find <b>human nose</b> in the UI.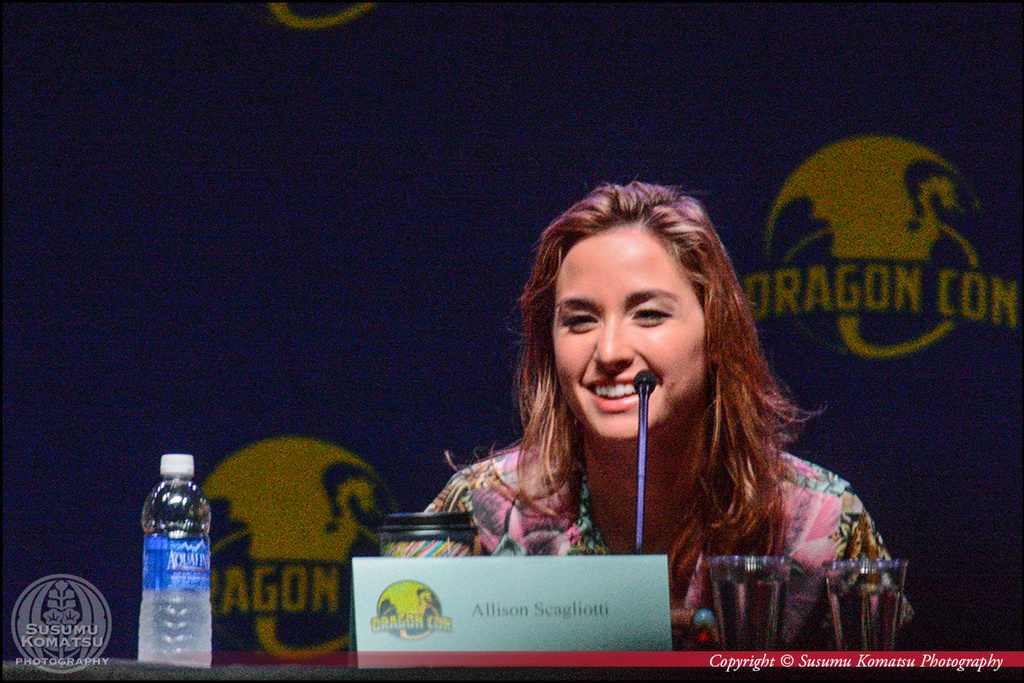
UI element at 591, 314, 633, 369.
